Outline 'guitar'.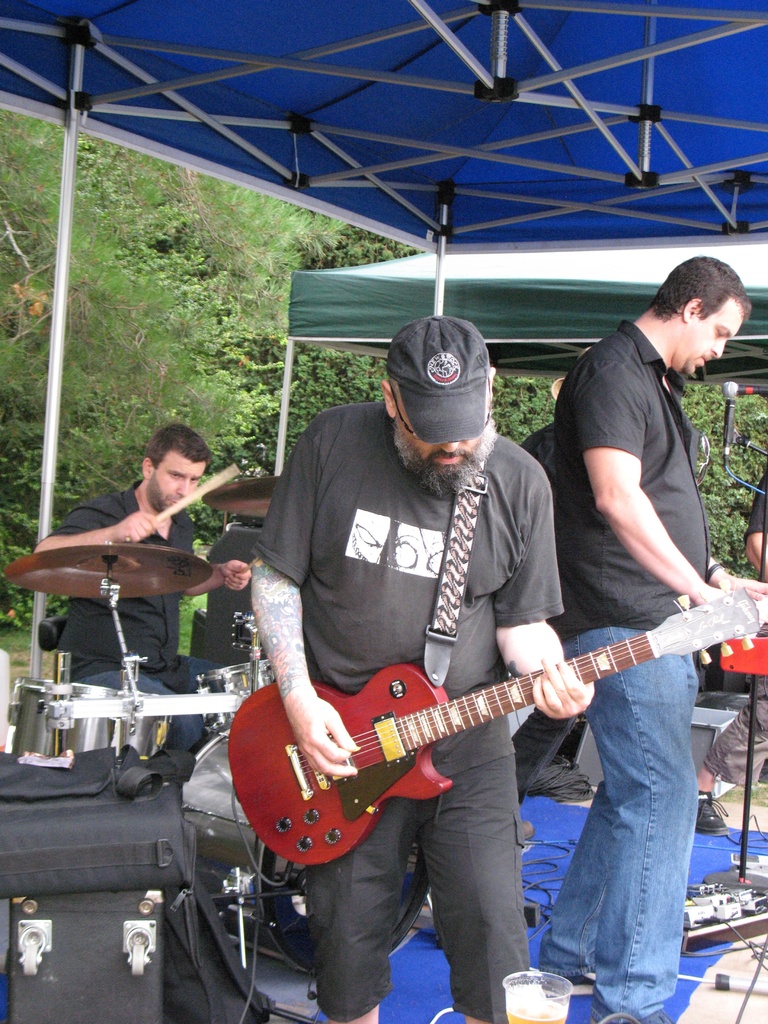
Outline: 224:579:763:853.
